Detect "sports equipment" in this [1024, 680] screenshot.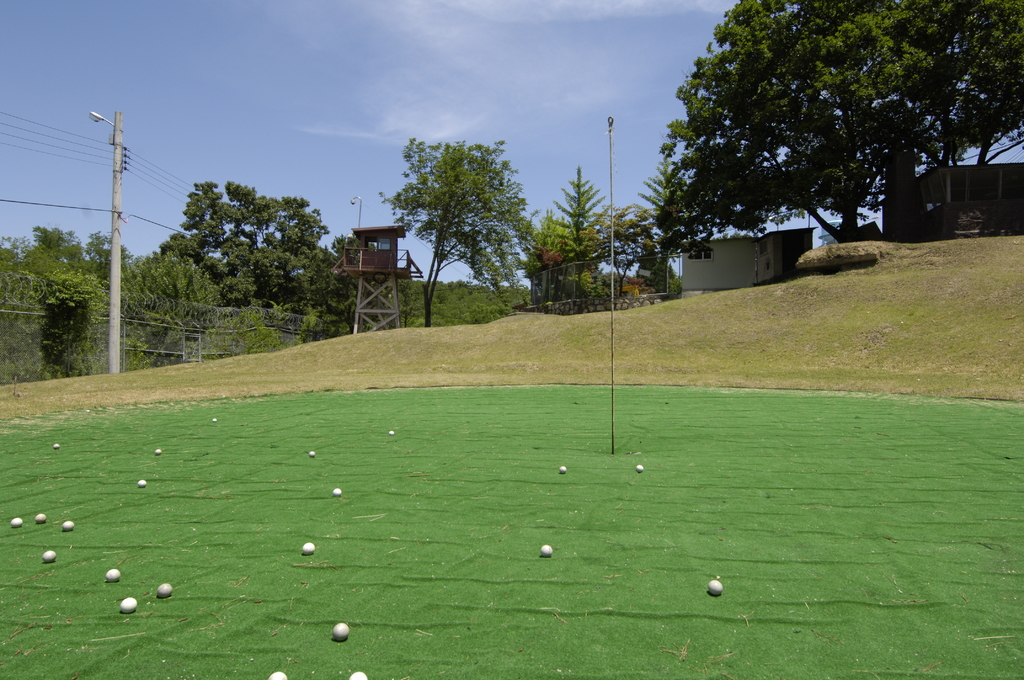
Detection: x1=120 y1=597 x2=140 y2=613.
